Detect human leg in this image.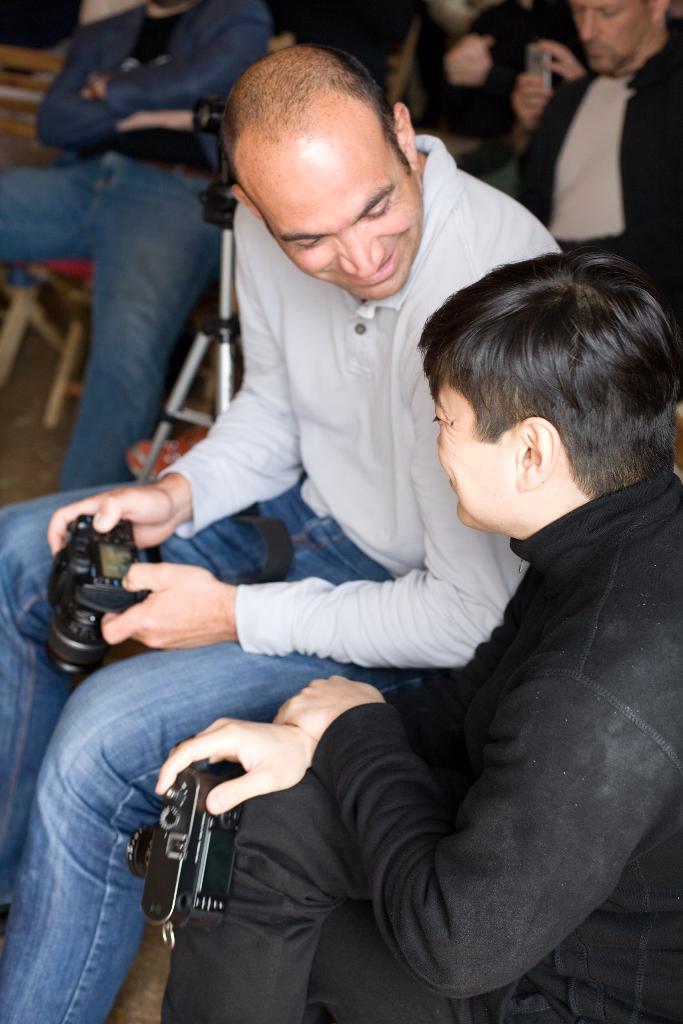
Detection: 0:502:324:892.
